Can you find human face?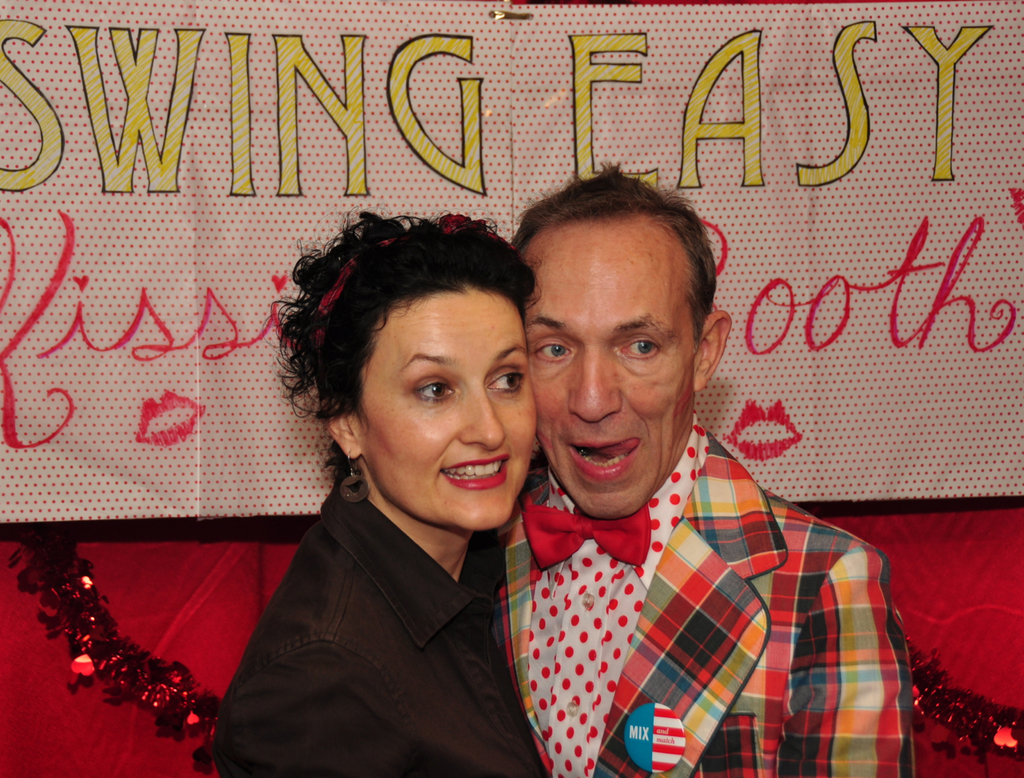
Yes, bounding box: bbox(355, 287, 547, 541).
